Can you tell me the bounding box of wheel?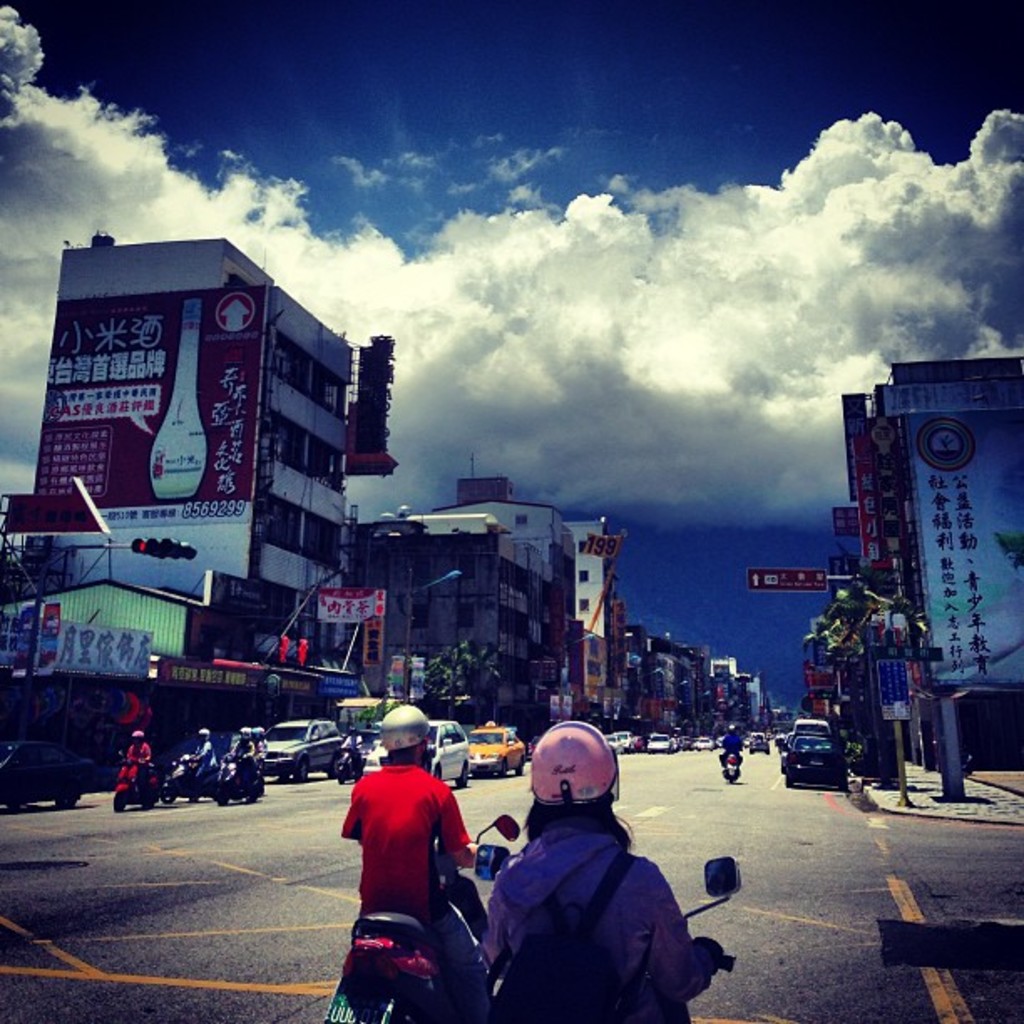
{"left": 765, "top": 751, "right": 766, "bottom": 758}.
